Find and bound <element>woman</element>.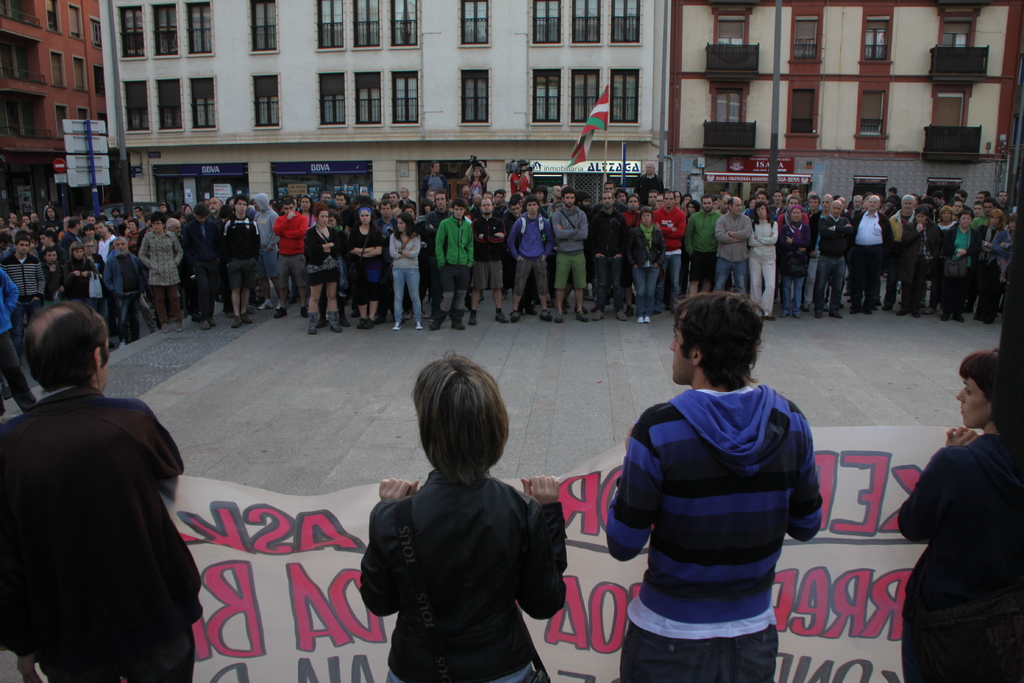
Bound: (899,343,1020,682).
